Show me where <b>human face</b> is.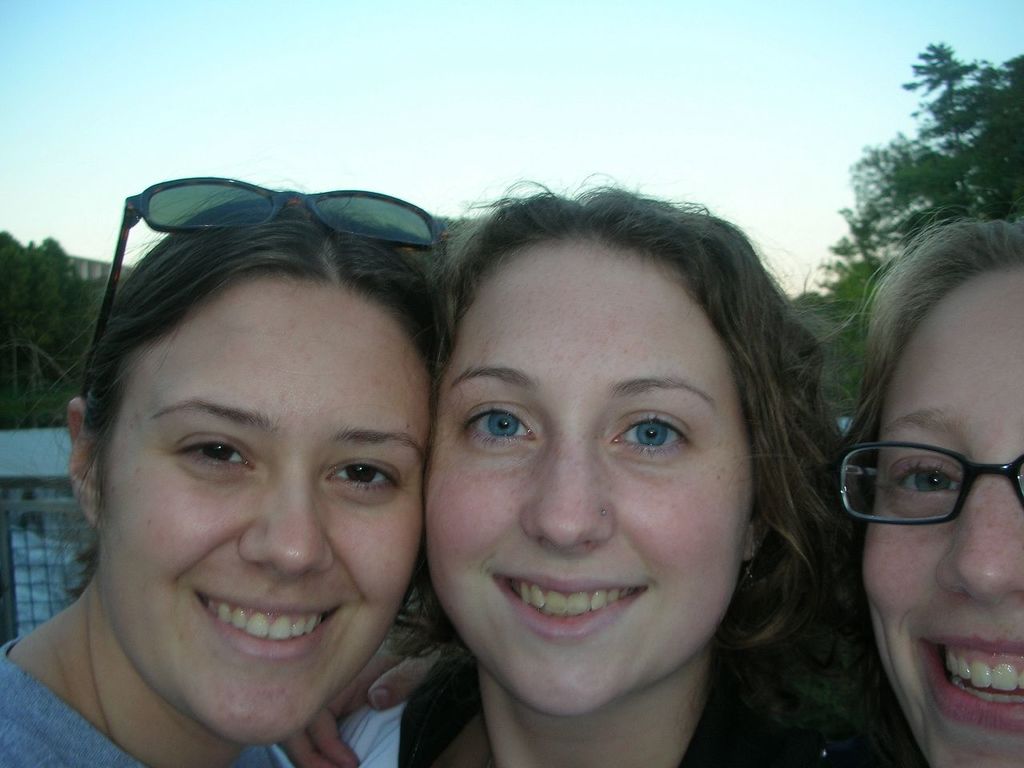
<b>human face</b> is at <region>871, 274, 1023, 767</region>.
